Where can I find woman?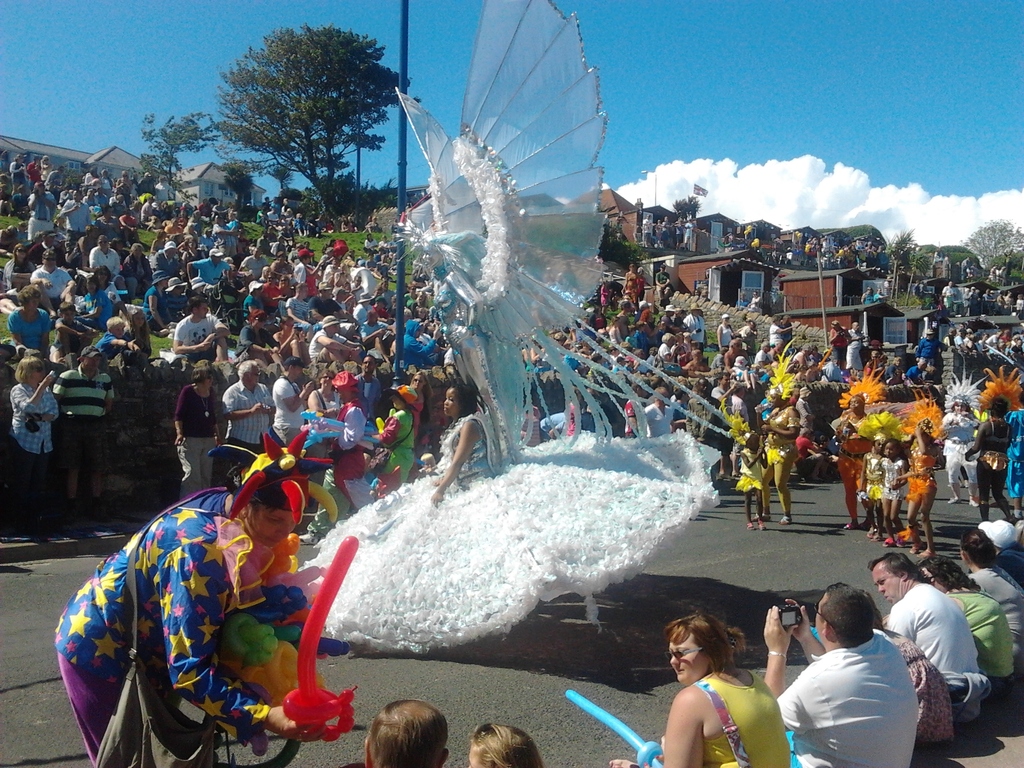
You can find it at {"x1": 418, "y1": 368, "x2": 507, "y2": 490}.
